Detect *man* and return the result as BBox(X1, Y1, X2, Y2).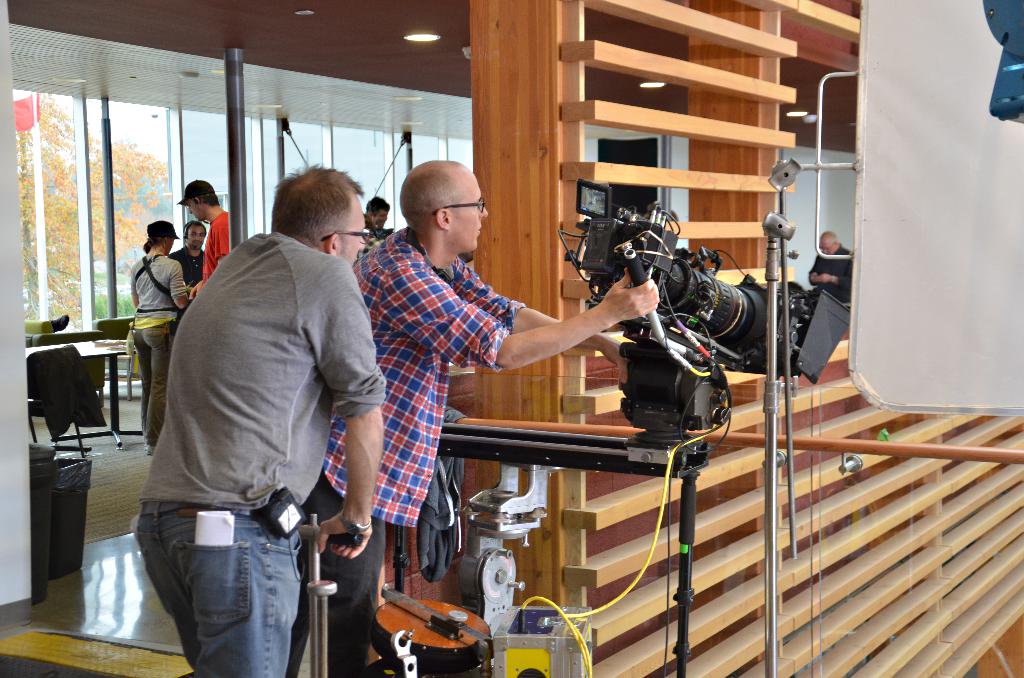
BBox(811, 234, 856, 301).
